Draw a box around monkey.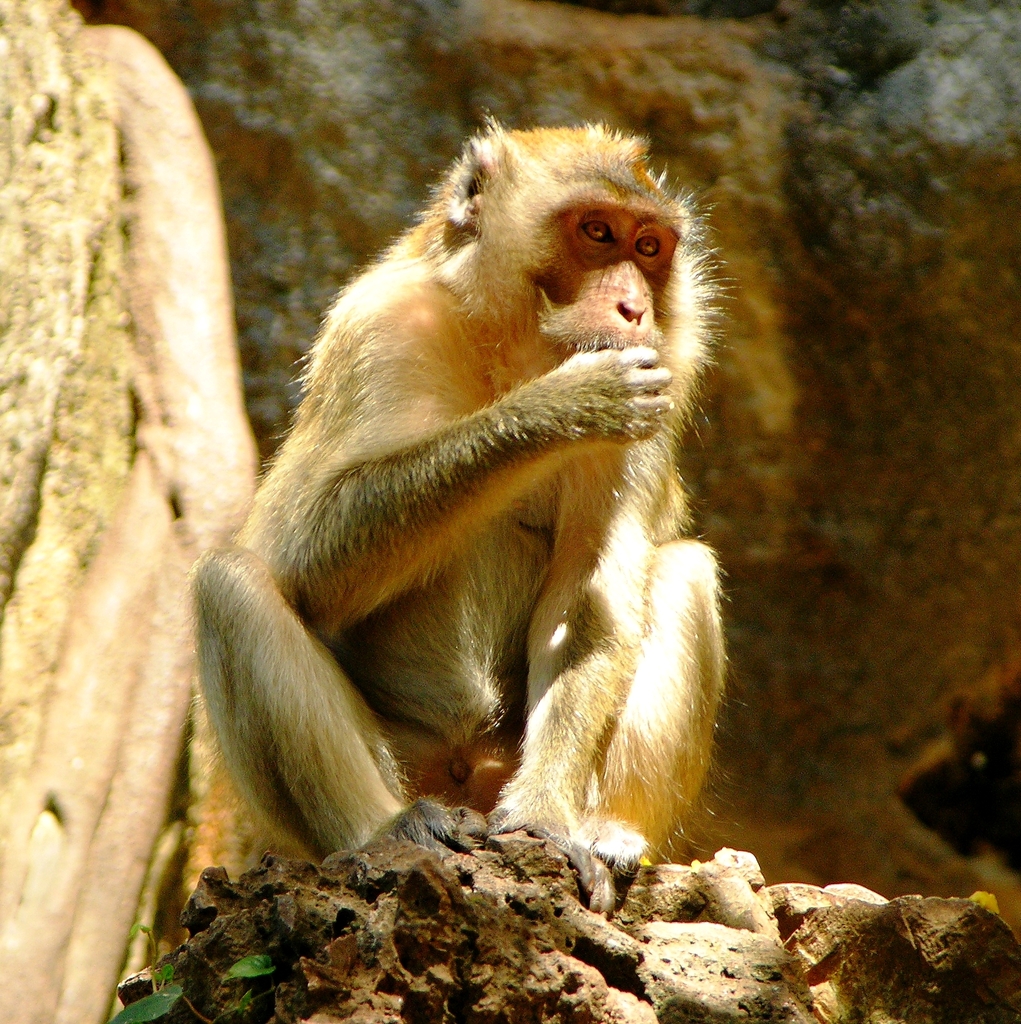
BBox(171, 99, 762, 915).
